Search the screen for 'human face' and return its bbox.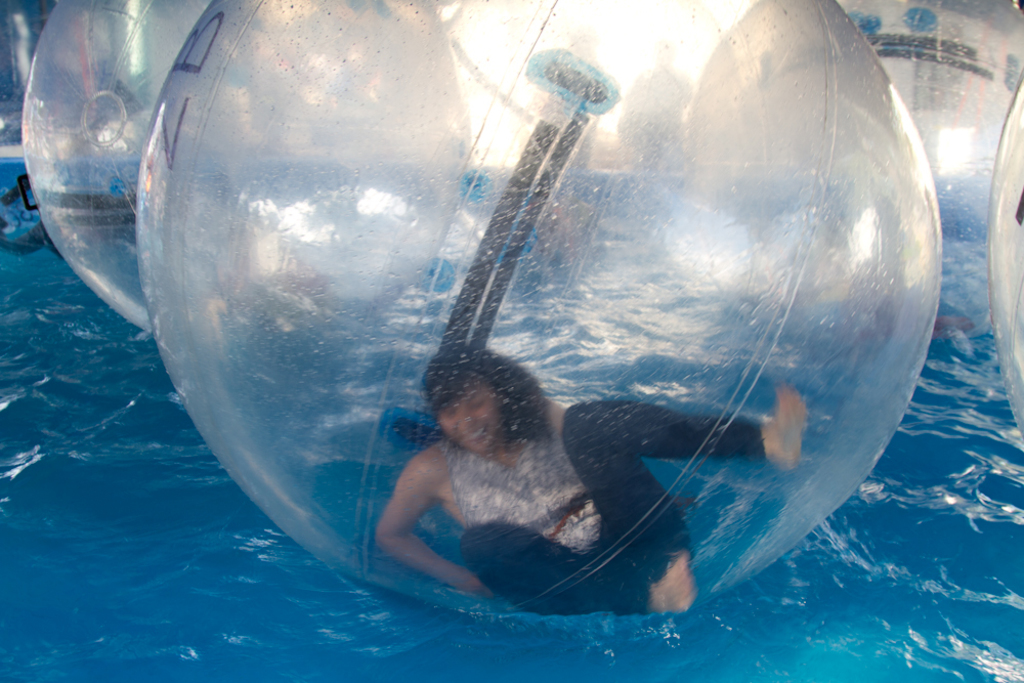
Found: [left=437, top=388, right=500, bottom=451].
